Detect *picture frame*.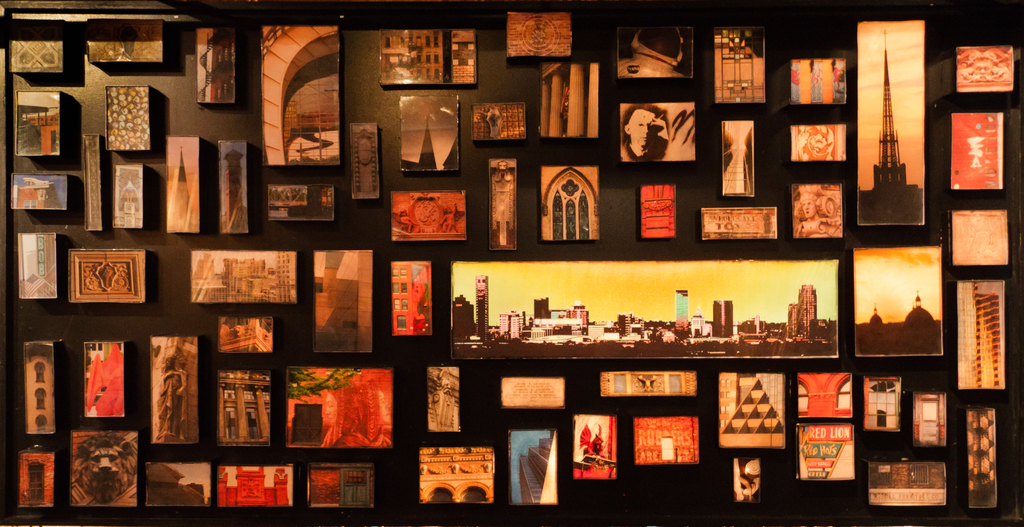
Detected at box=[536, 163, 602, 243].
